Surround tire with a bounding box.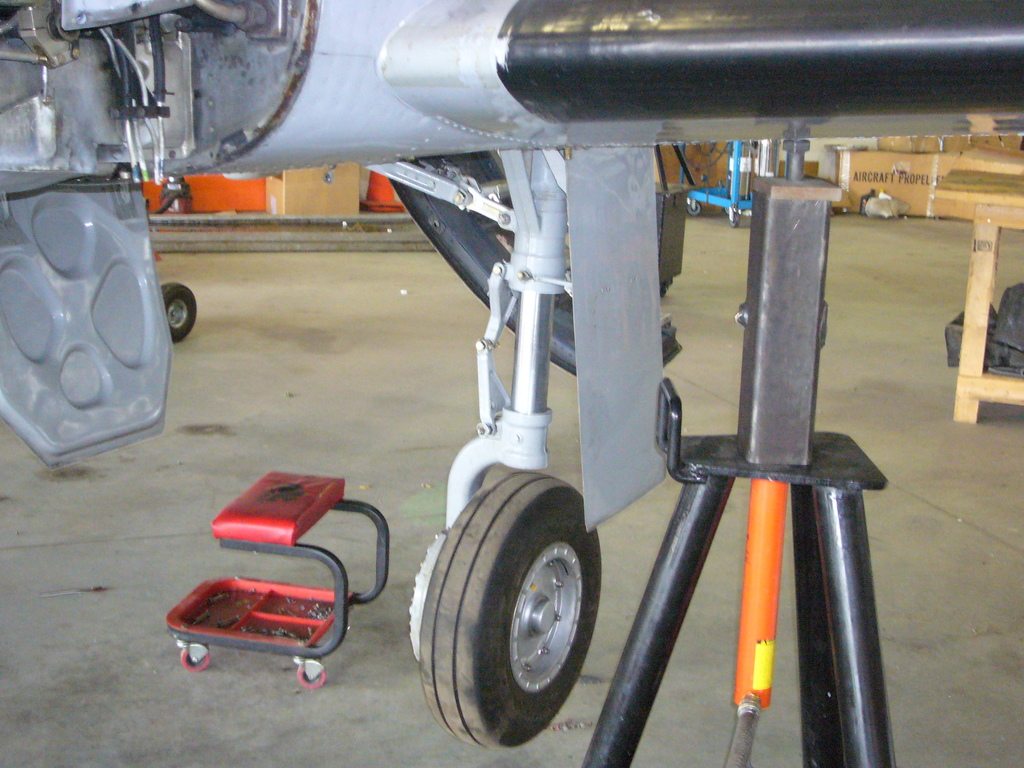
left=688, top=196, right=703, bottom=218.
